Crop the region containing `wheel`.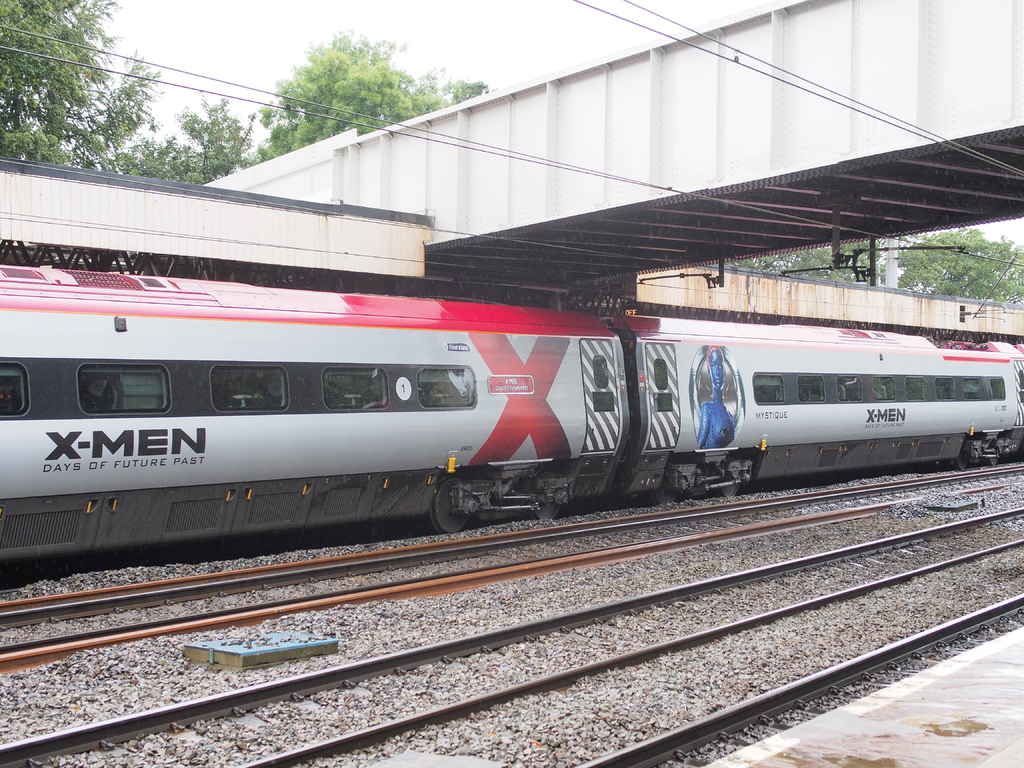
Crop region: select_region(428, 474, 468, 531).
